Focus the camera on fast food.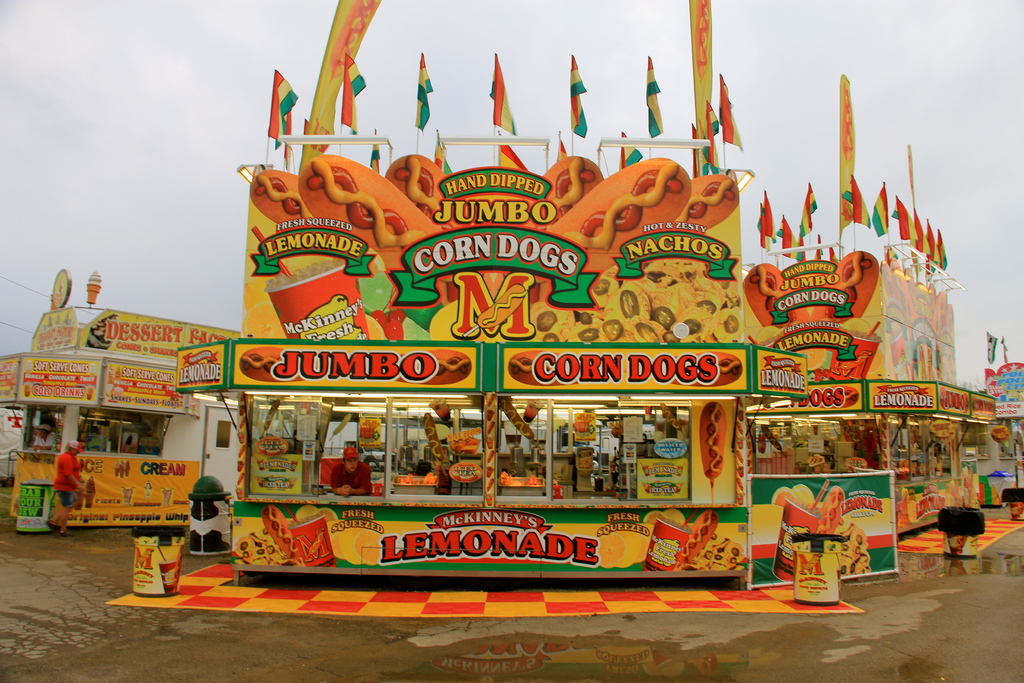
Focus region: <bbox>394, 471, 436, 485</bbox>.
